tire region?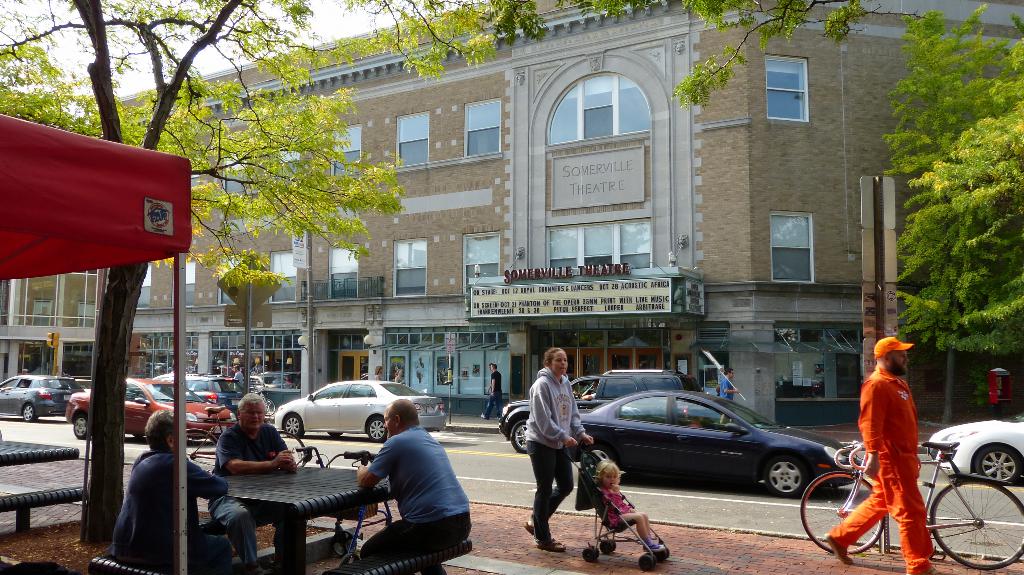
[left=975, top=443, right=1021, bottom=487]
